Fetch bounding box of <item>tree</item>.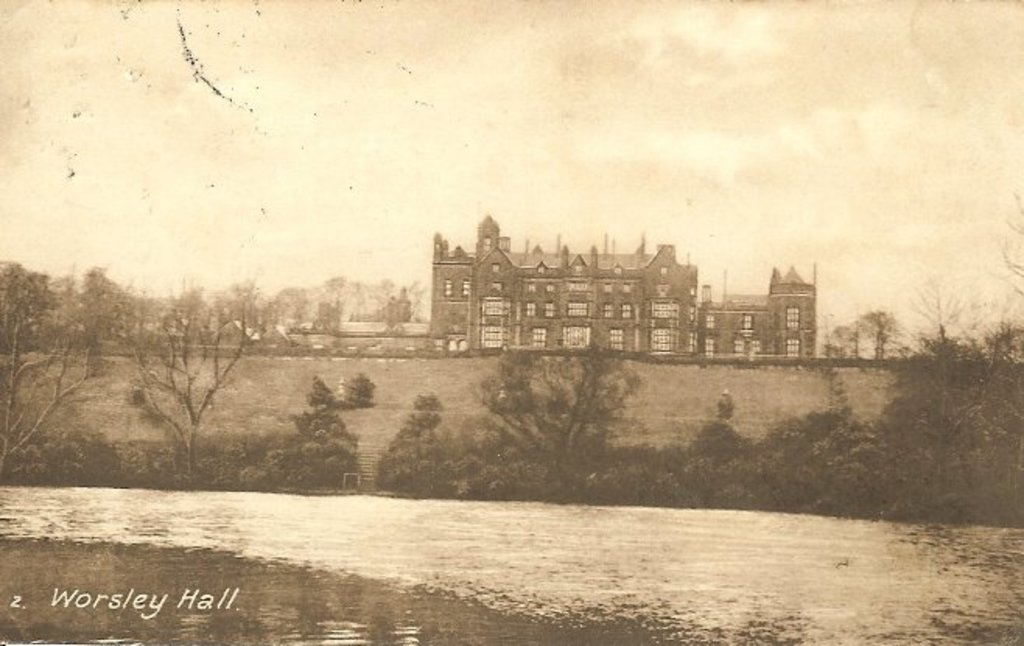
Bbox: pyautogui.locateOnScreen(117, 299, 261, 484).
